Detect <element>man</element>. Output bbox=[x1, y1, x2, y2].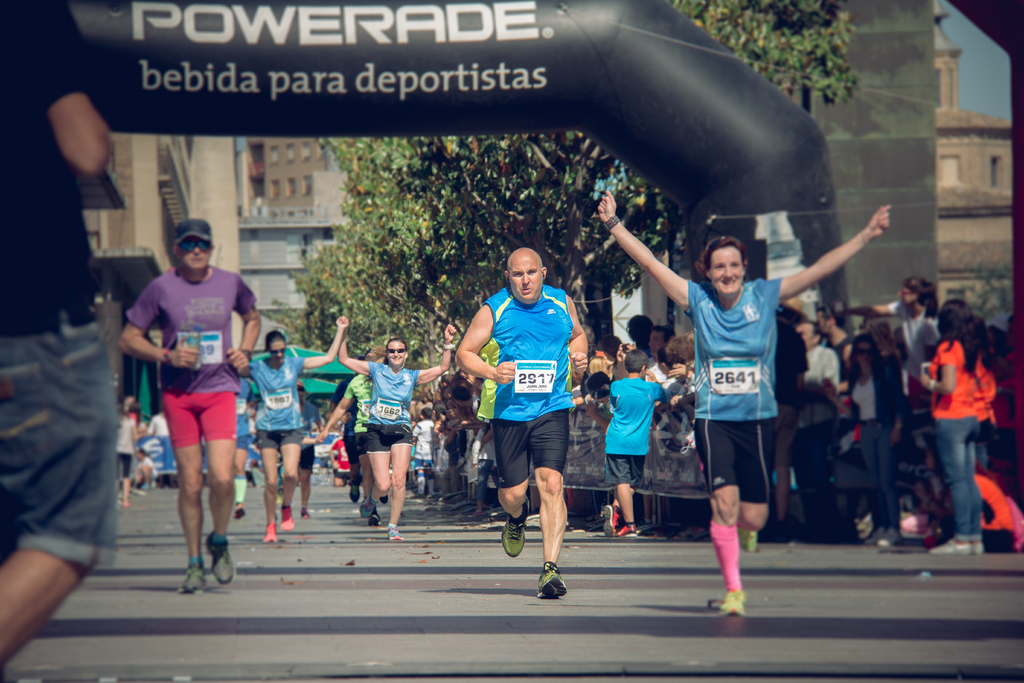
bbox=[790, 321, 837, 532].
